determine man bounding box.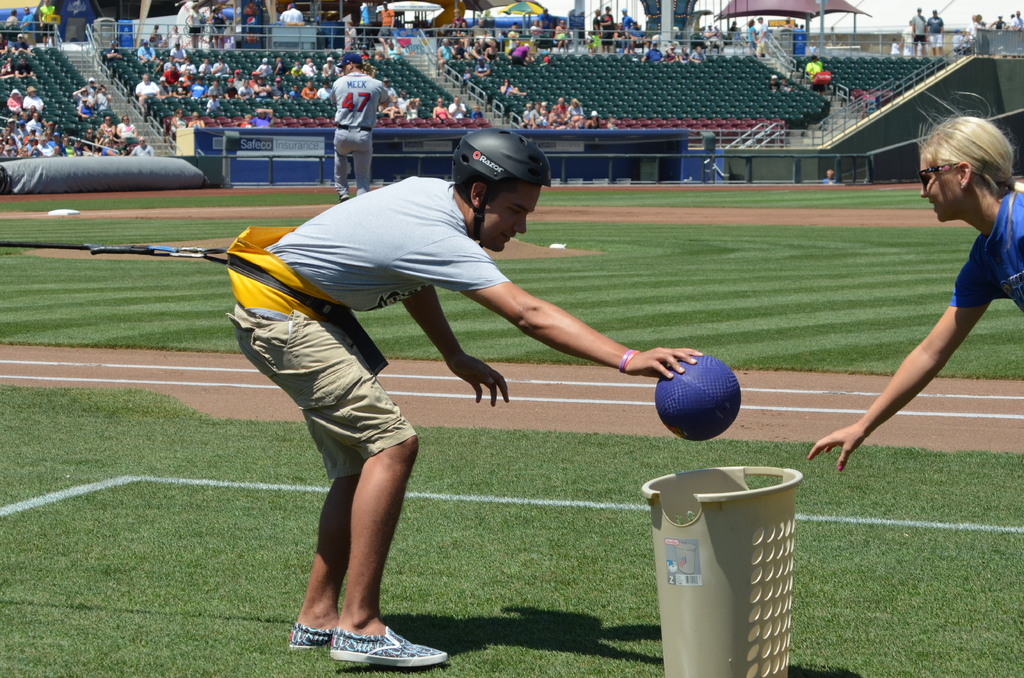
Determined: BBox(11, 55, 31, 76).
